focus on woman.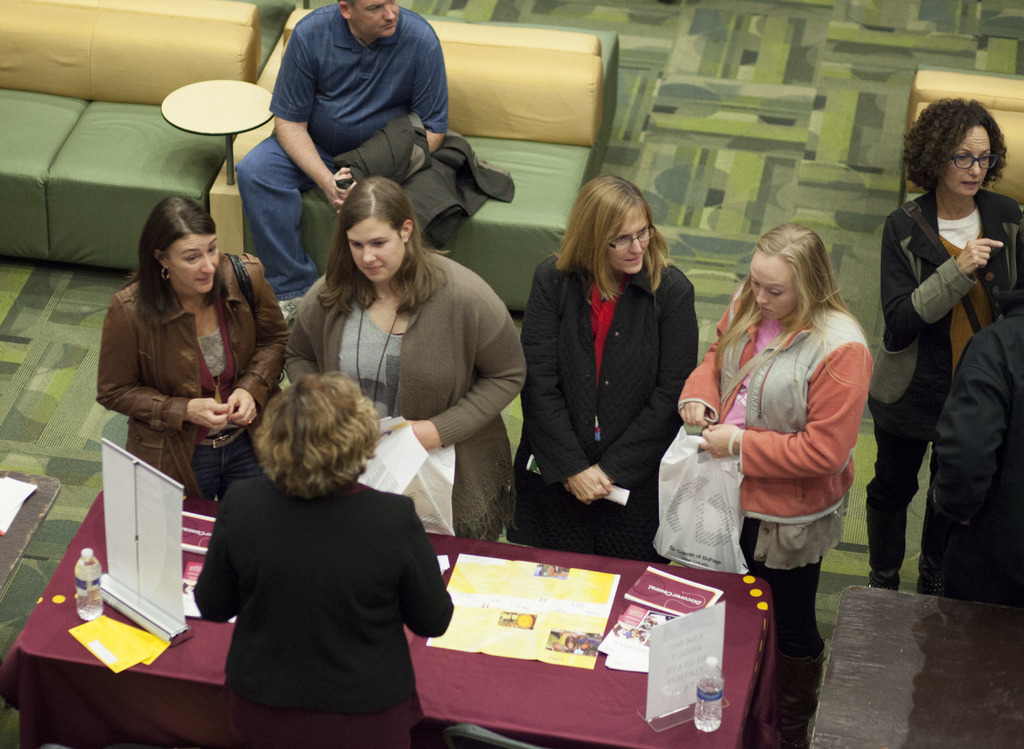
Focused at region(687, 200, 877, 701).
